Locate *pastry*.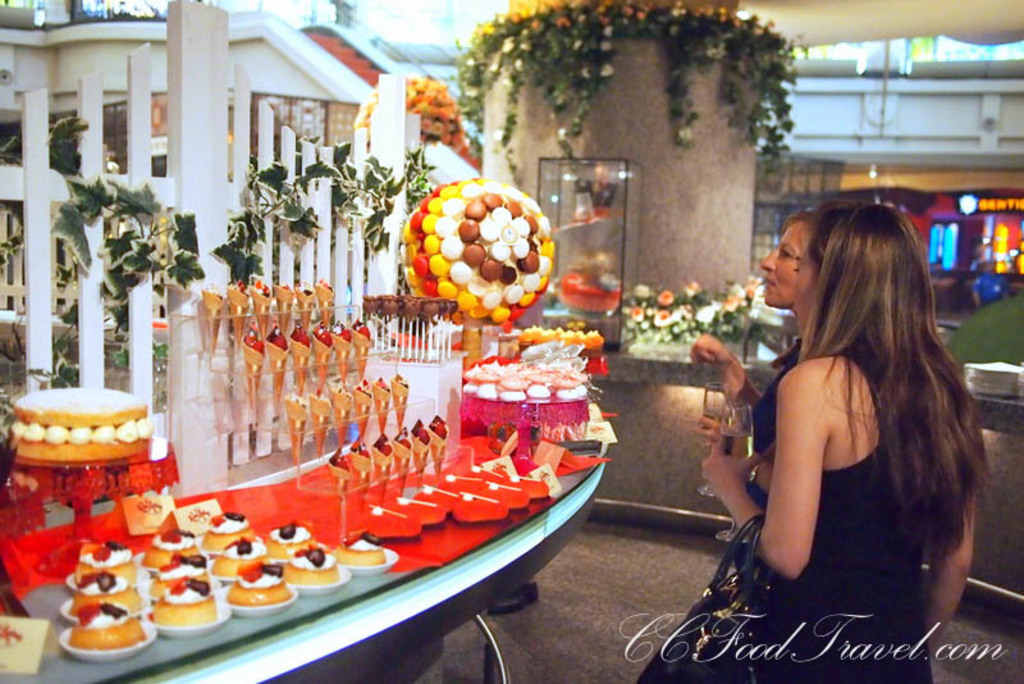
Bounding box: bbox(197, 514, 256, 547).
